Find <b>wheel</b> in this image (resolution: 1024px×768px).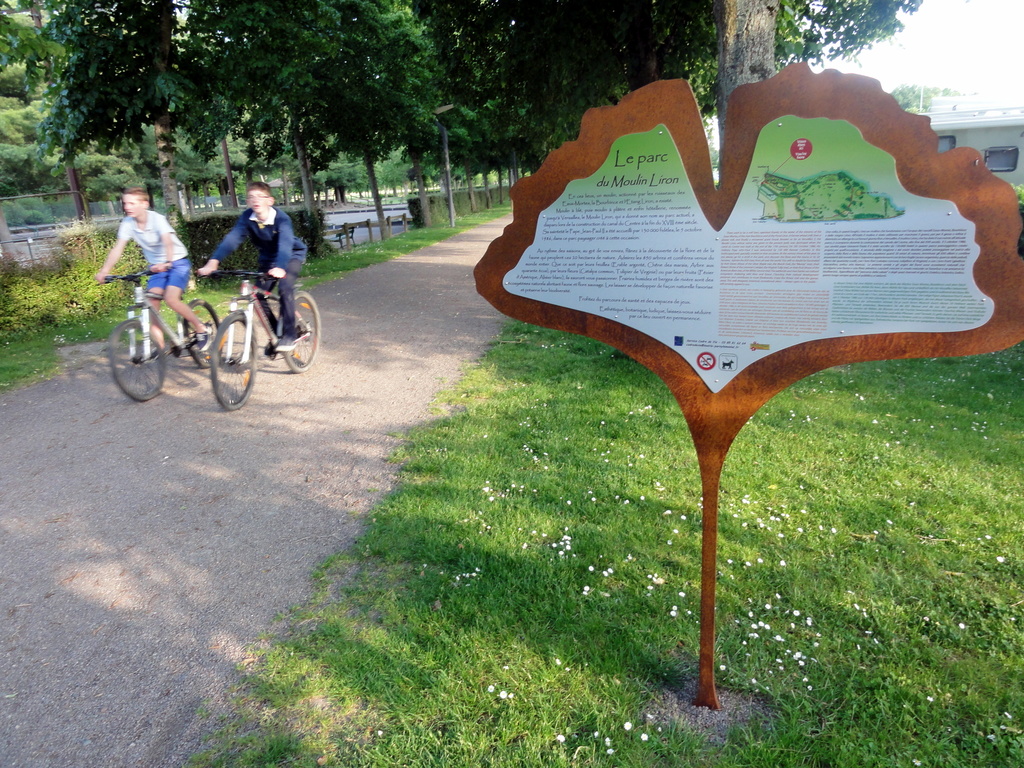
[left=193, top=306, right=250, bottom=408].
